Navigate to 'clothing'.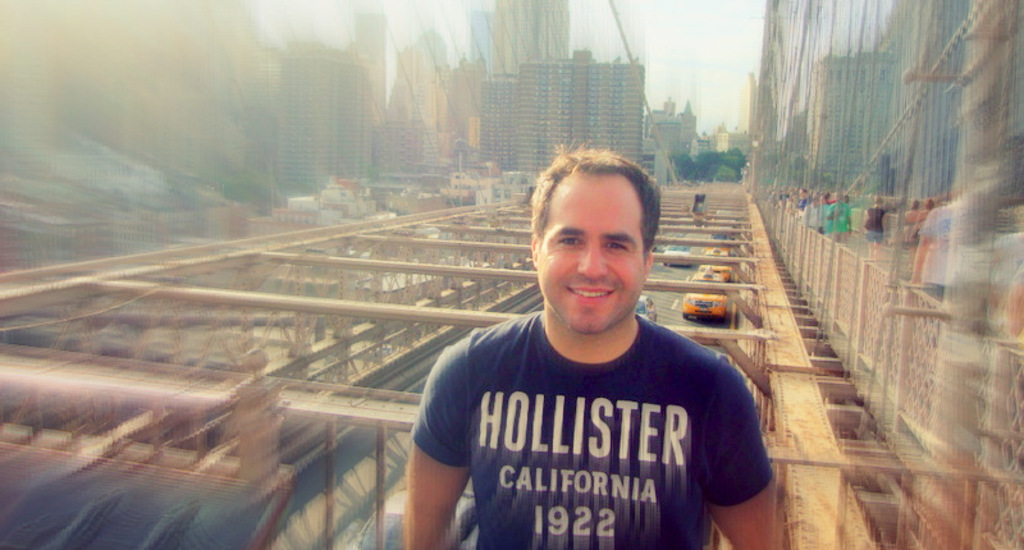
Navigation target: [x1=407, y1=272, x2=776, y2=536].
